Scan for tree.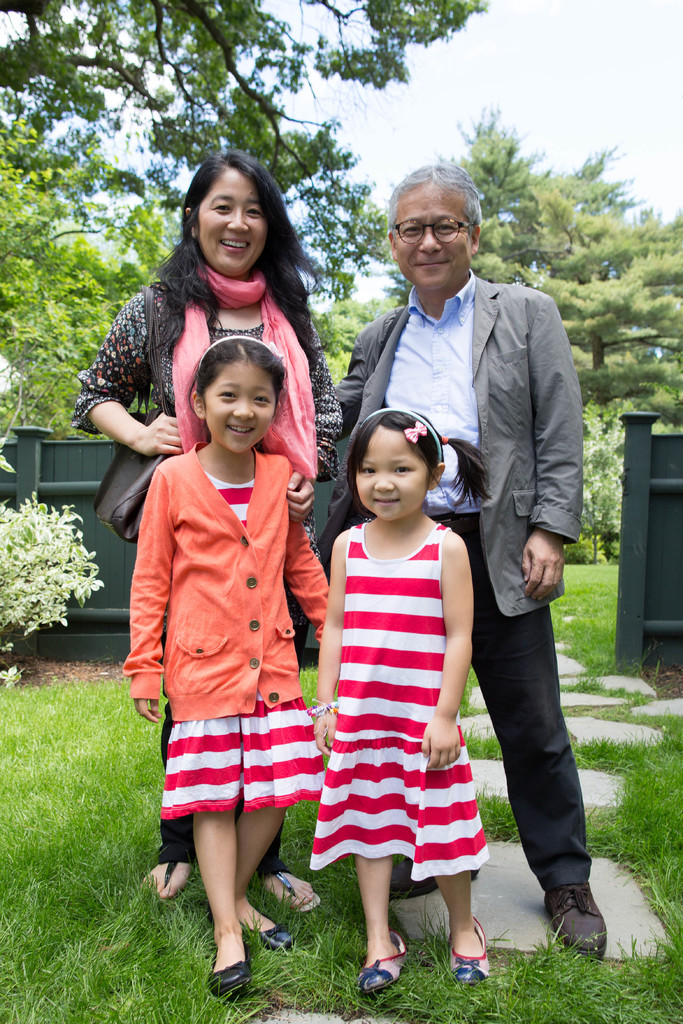
Scan result: x1=0 y1=488 x2=103 y2=639.
